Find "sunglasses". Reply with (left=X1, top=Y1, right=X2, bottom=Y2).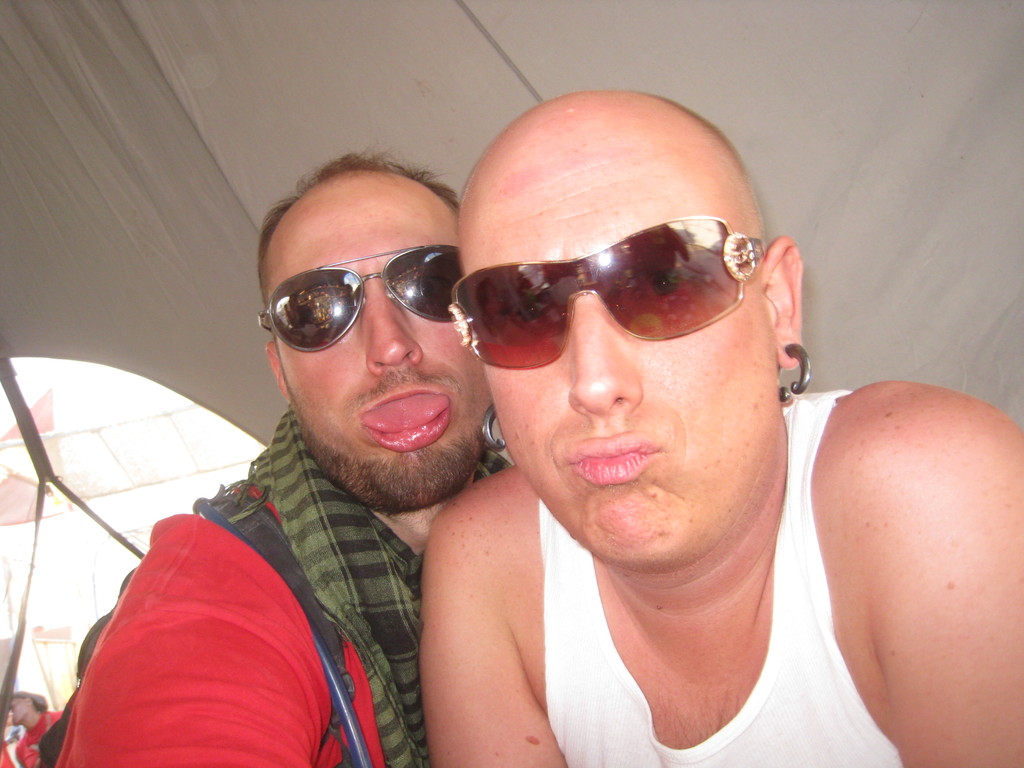
(left=451, top=214, right=768, bottom=371).
